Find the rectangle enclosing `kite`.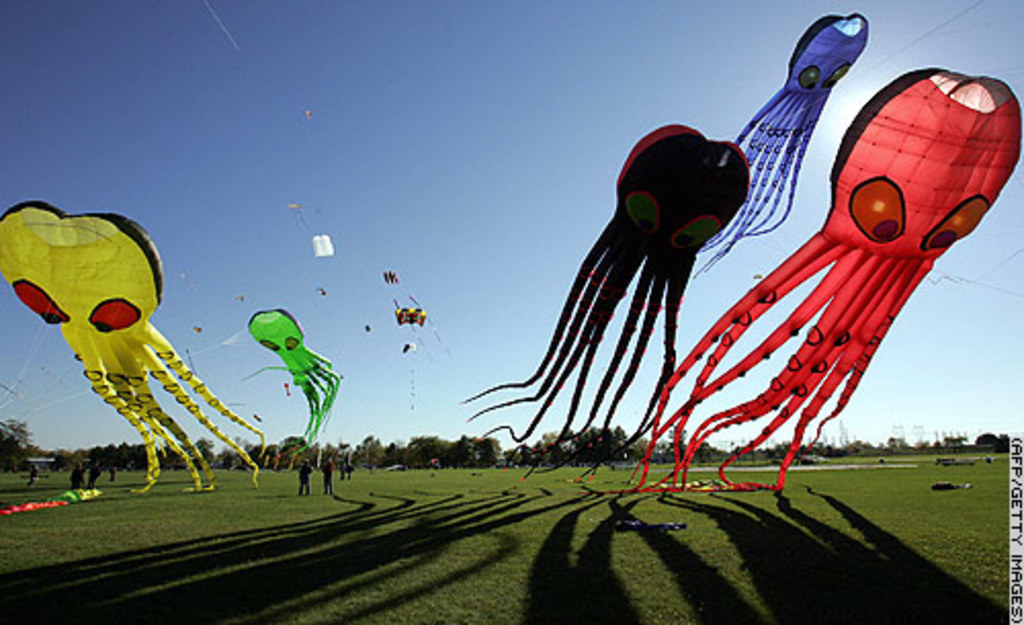
[x1=246, y1=307, x2=344, y2=455].
